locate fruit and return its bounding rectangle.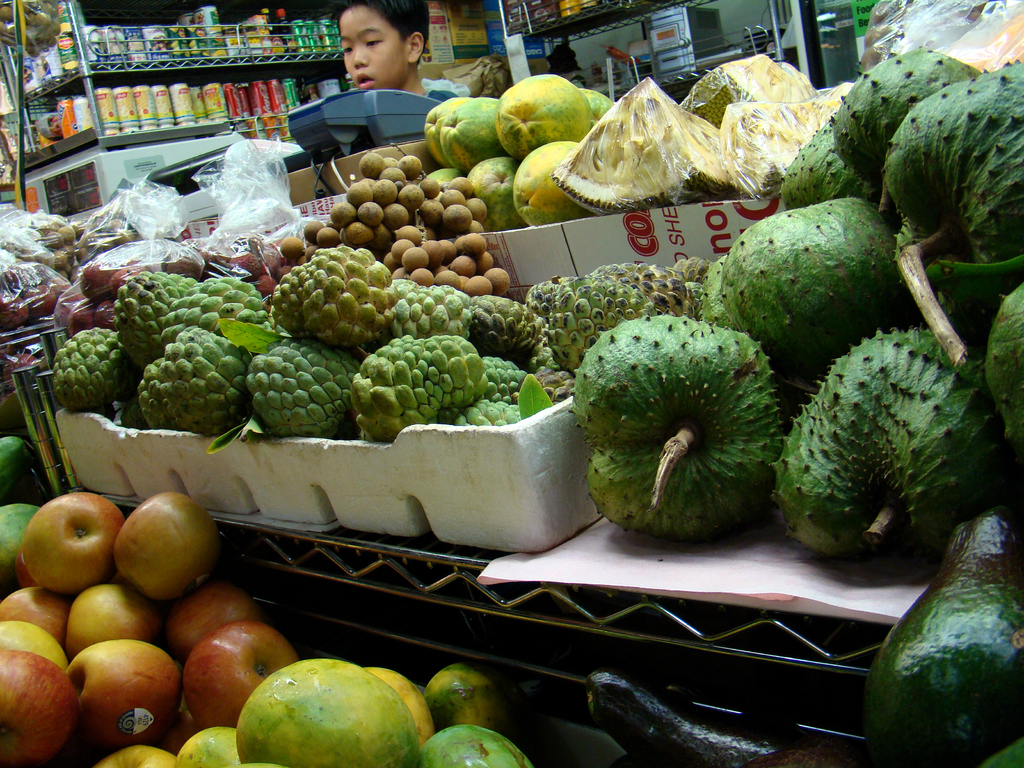
(234,659,419,767).
